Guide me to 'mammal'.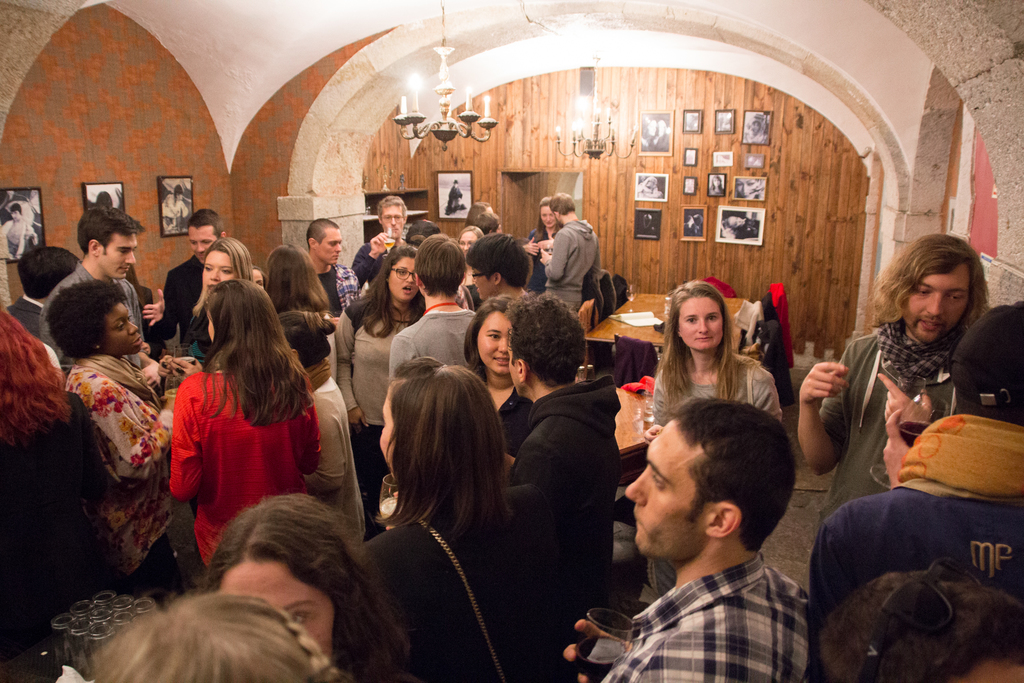
Guidance: [left=142, top=273, right=331, bottom=570].
